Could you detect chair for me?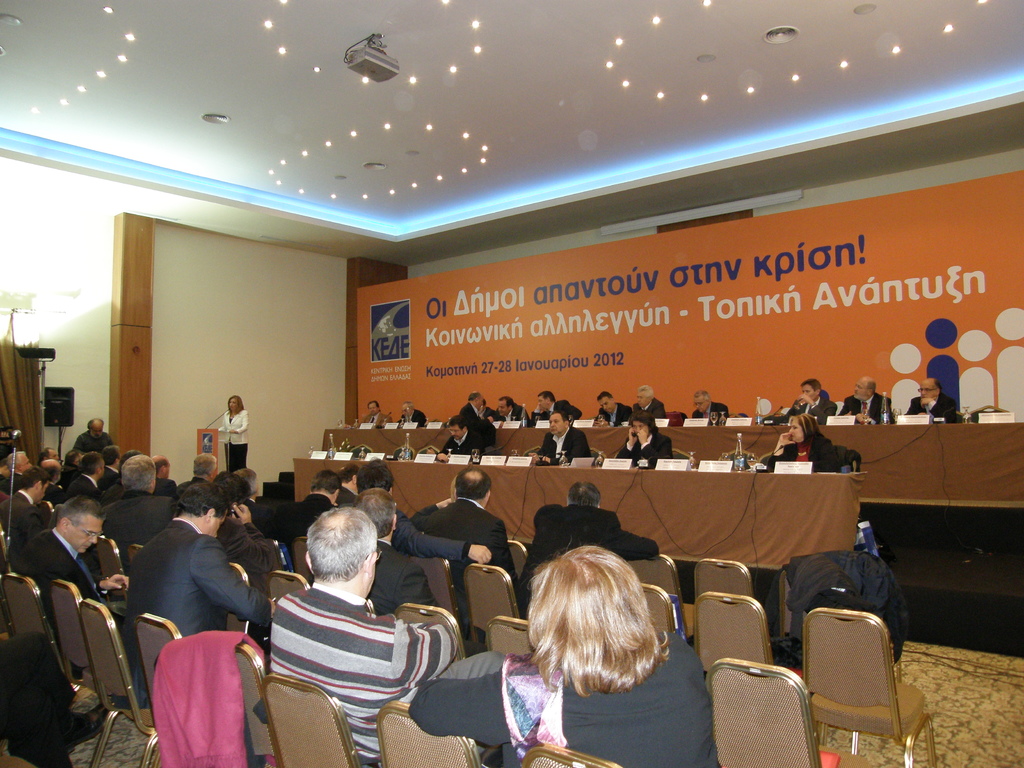
Detection result: region(467, 562, 522, 645).
